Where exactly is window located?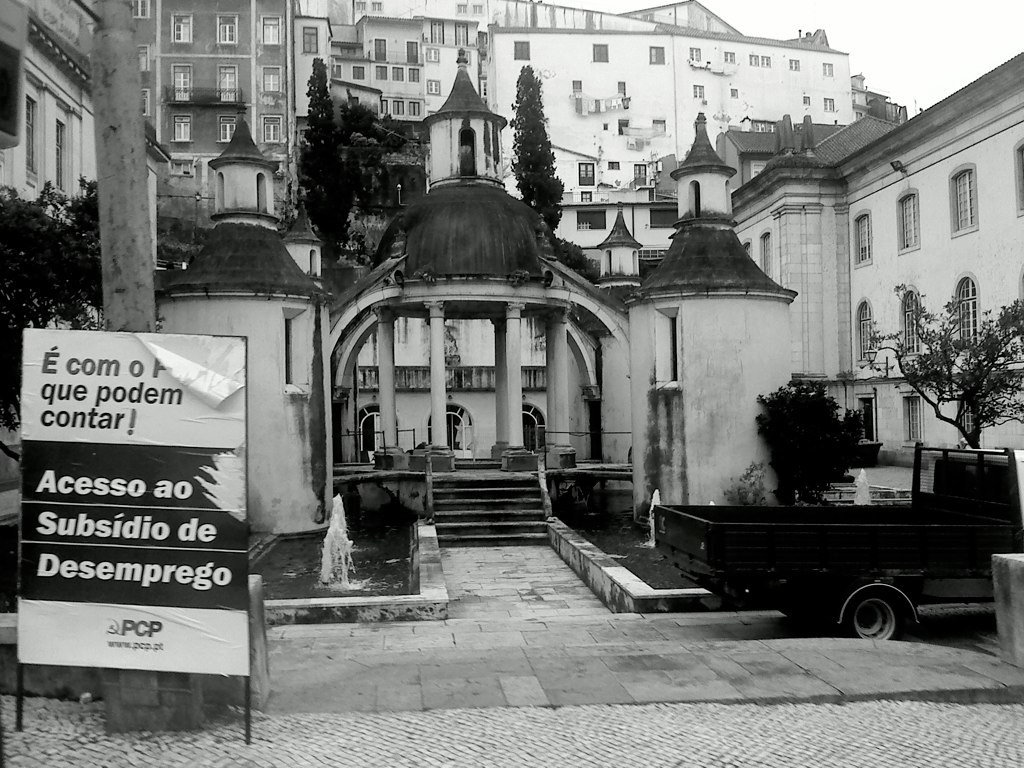
Its bounding box is box=[604, 159, 618, 172].
